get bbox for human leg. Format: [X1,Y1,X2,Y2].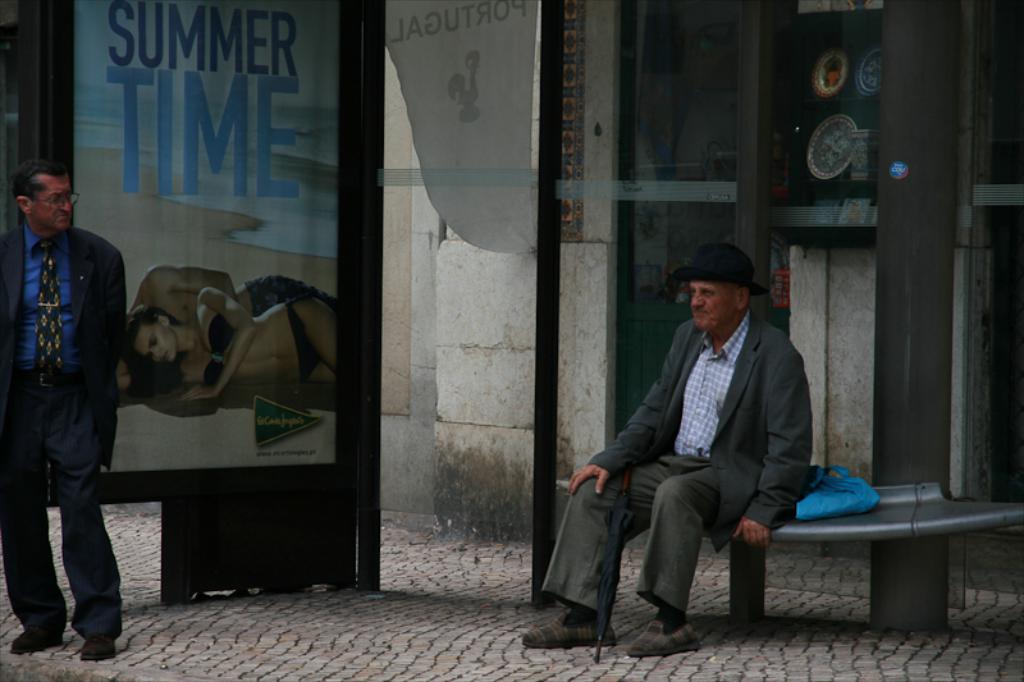
[620,458,769,656].
